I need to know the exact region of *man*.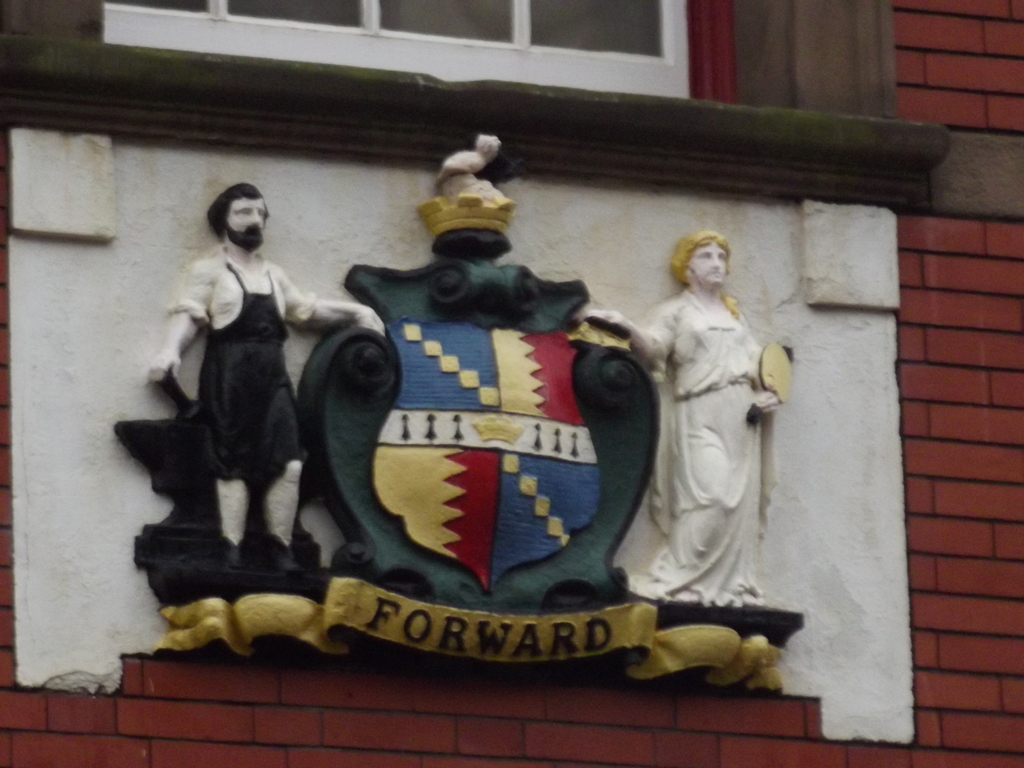
Region: {"left": 598, "top": 193, "right": 802, "bottom": 641}.
